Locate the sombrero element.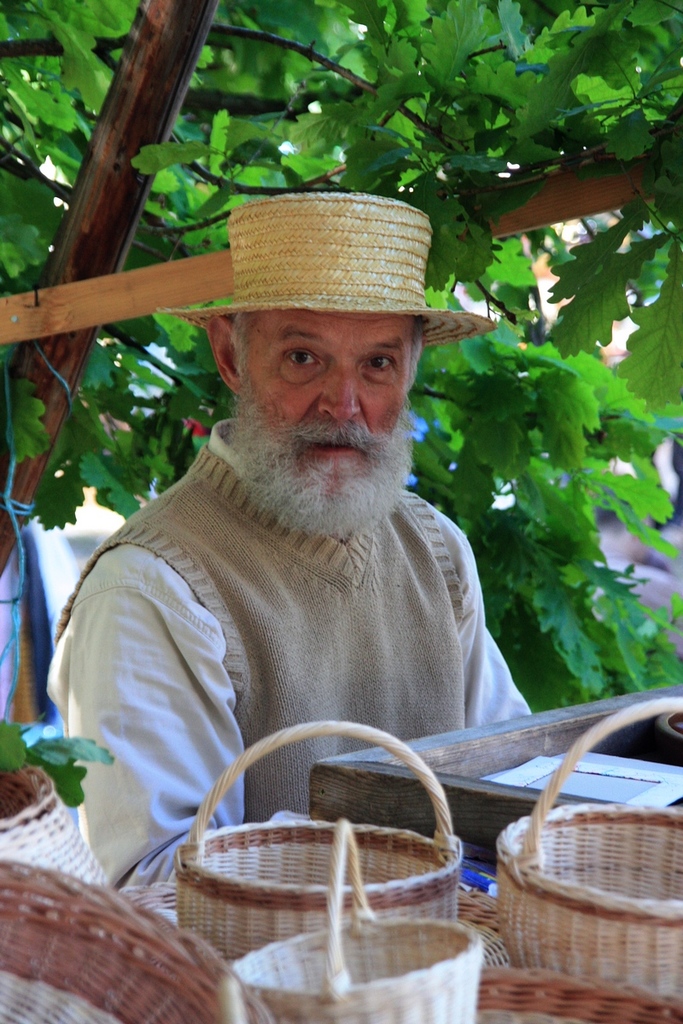
Element bbox: rect(159, 188, 498, 348).
